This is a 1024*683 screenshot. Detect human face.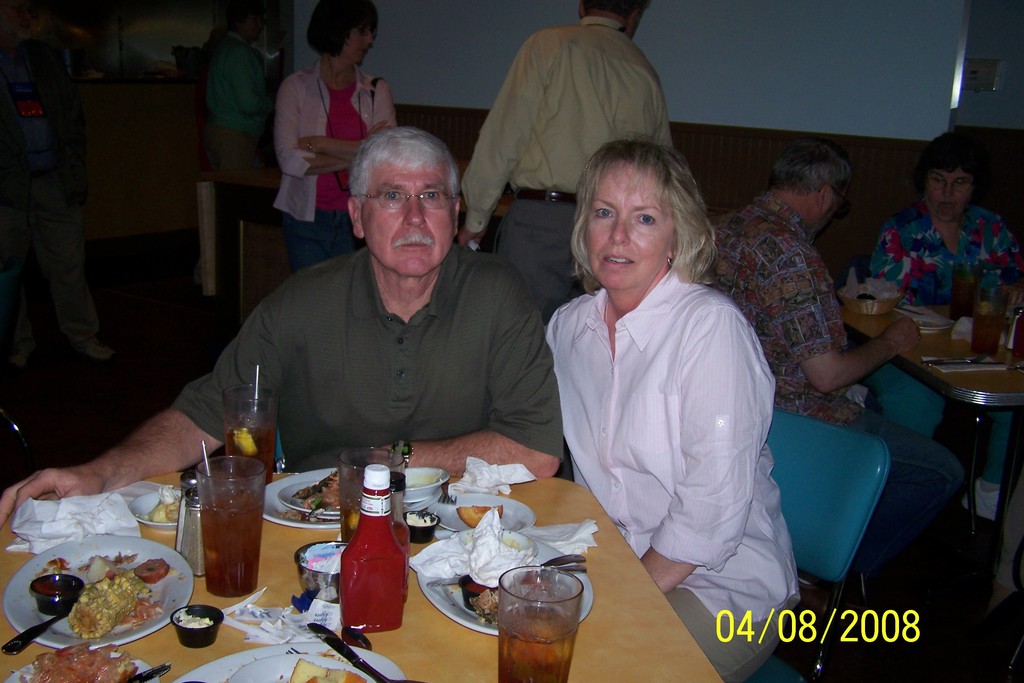
{"left": 581, "top": 158, "right": 678, "bottom": 290}.
